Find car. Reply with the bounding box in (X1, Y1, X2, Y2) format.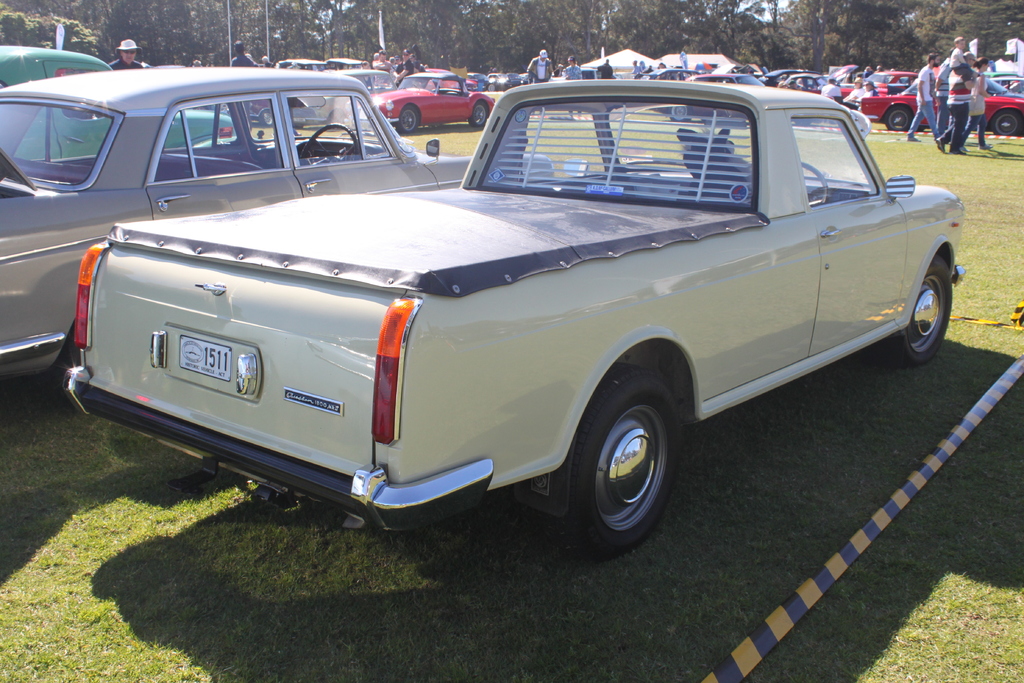
(0, 63, 557, 374).
